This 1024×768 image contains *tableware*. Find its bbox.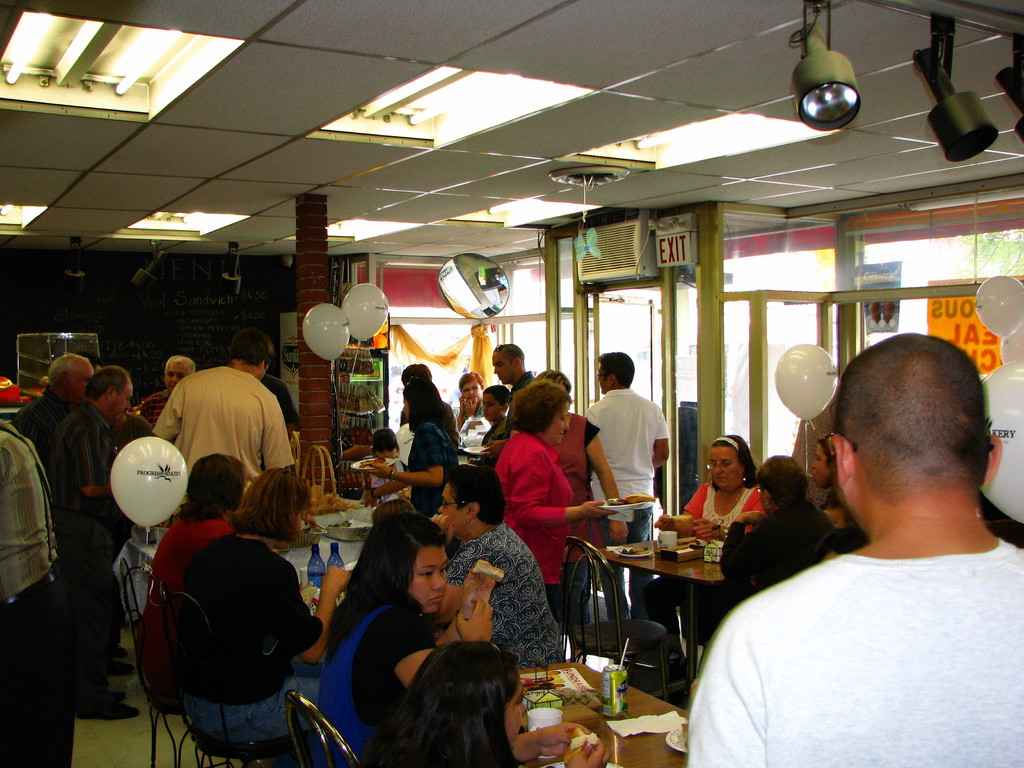
527, 707, 561, 732.
